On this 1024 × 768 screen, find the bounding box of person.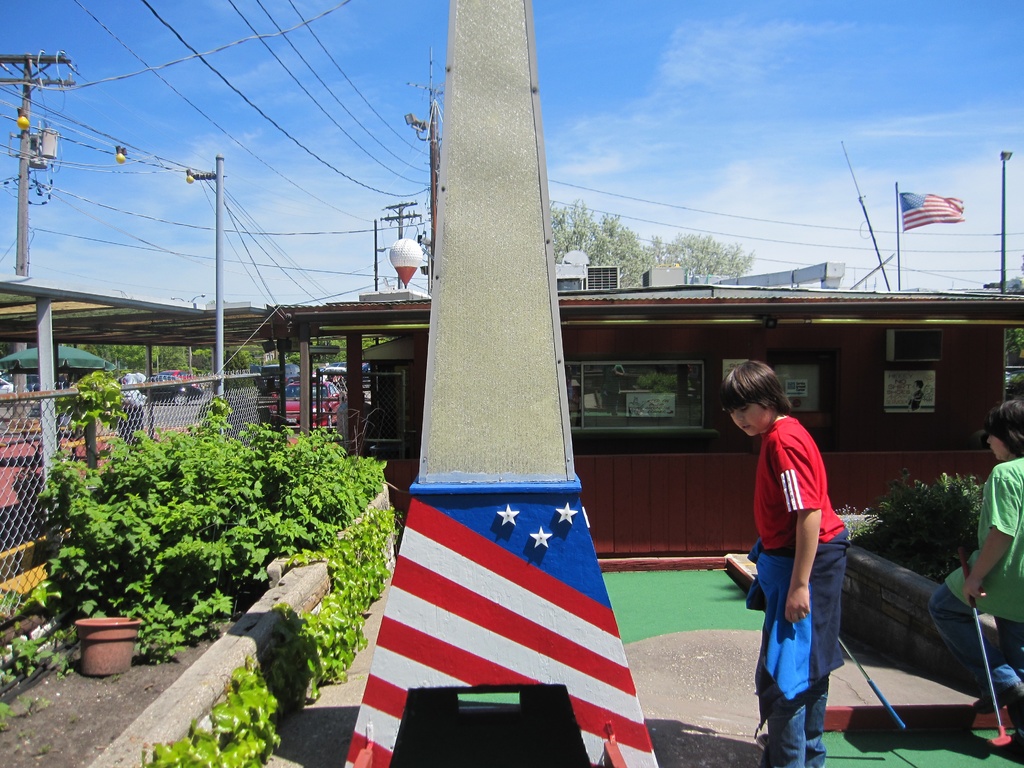
Bounding box: detection(931, 393, 1023, 742).
